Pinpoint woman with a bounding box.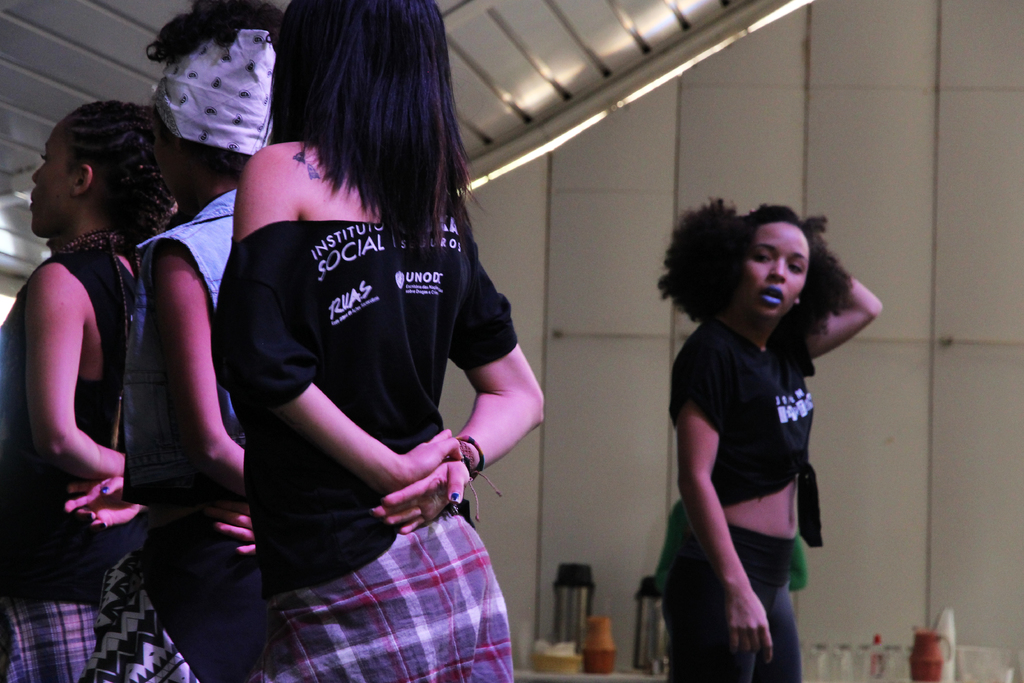
rect(68, 0, 277, 682).
